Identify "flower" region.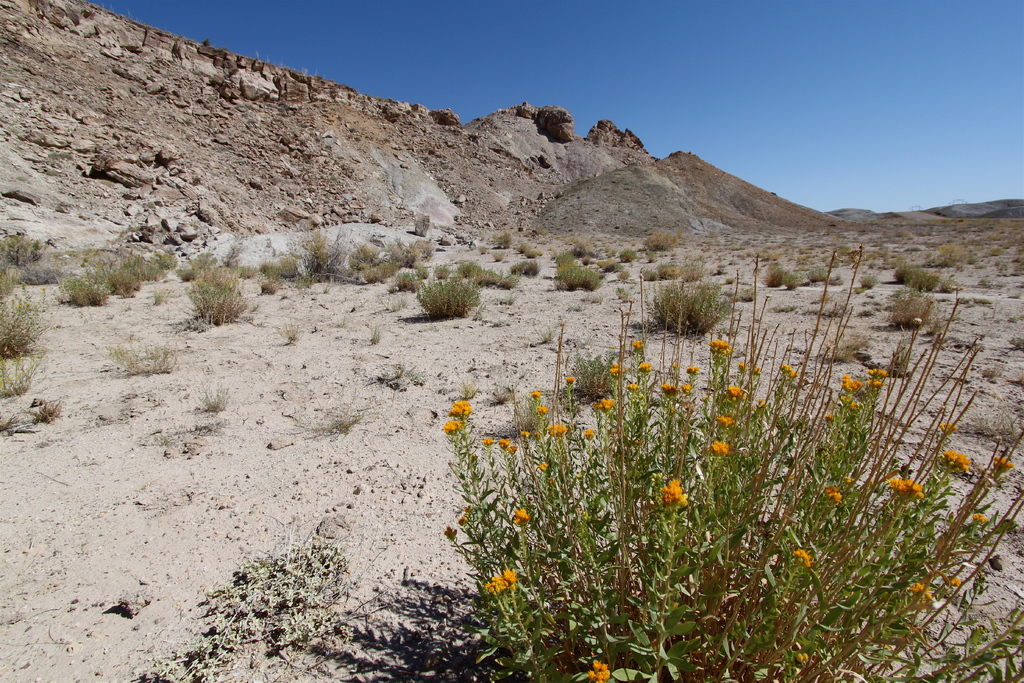
Region: detection(589, 394, 621, 415).
